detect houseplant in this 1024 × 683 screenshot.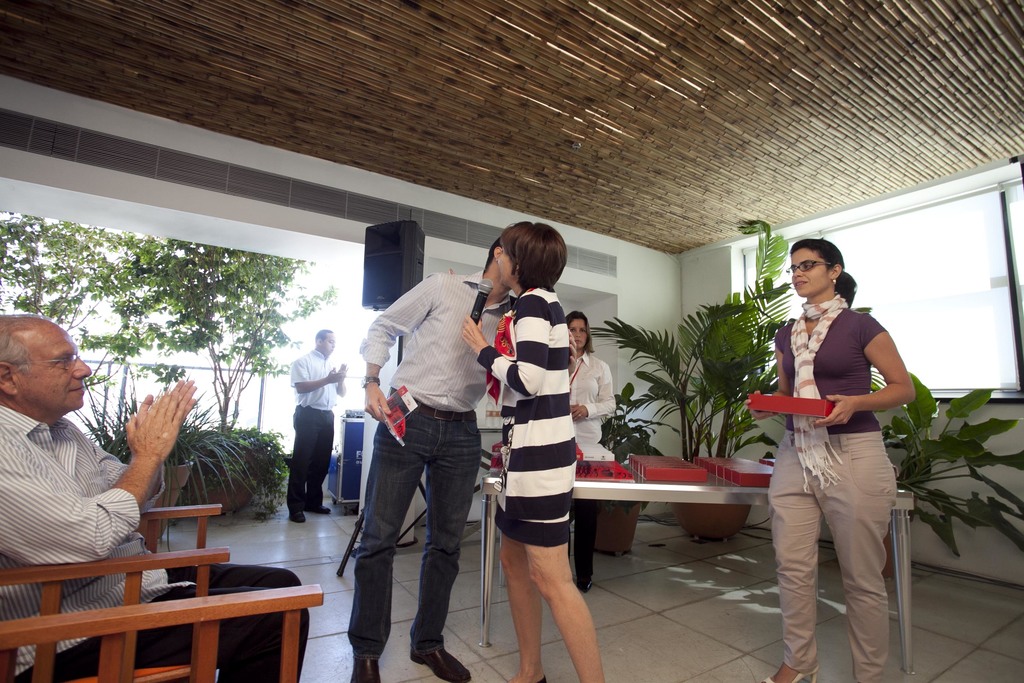
Detection: region(600, 269, 797, 560).
